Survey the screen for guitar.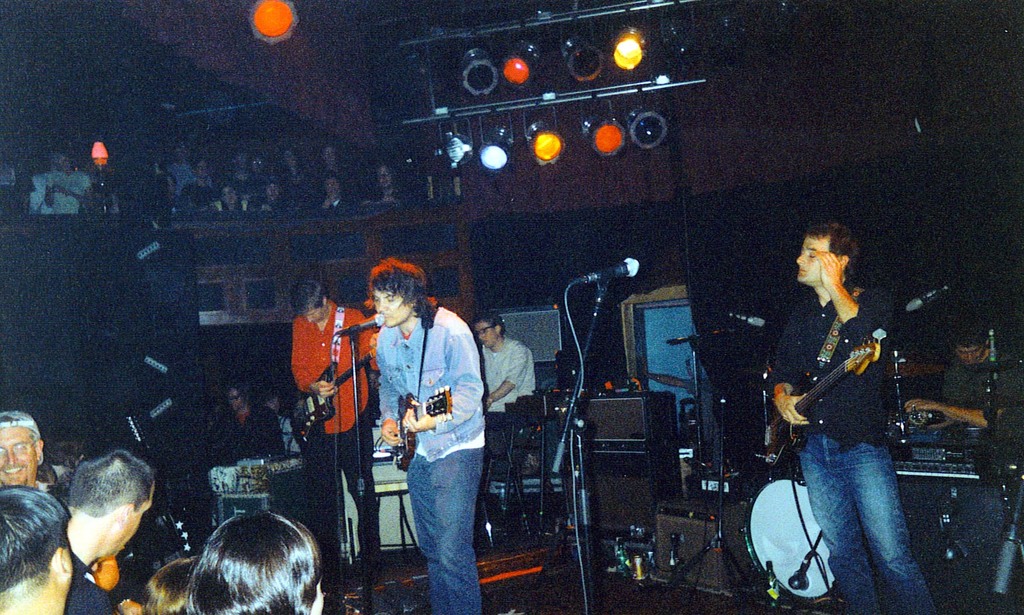
Survey found: bbox(289, 352, 372, 454).
